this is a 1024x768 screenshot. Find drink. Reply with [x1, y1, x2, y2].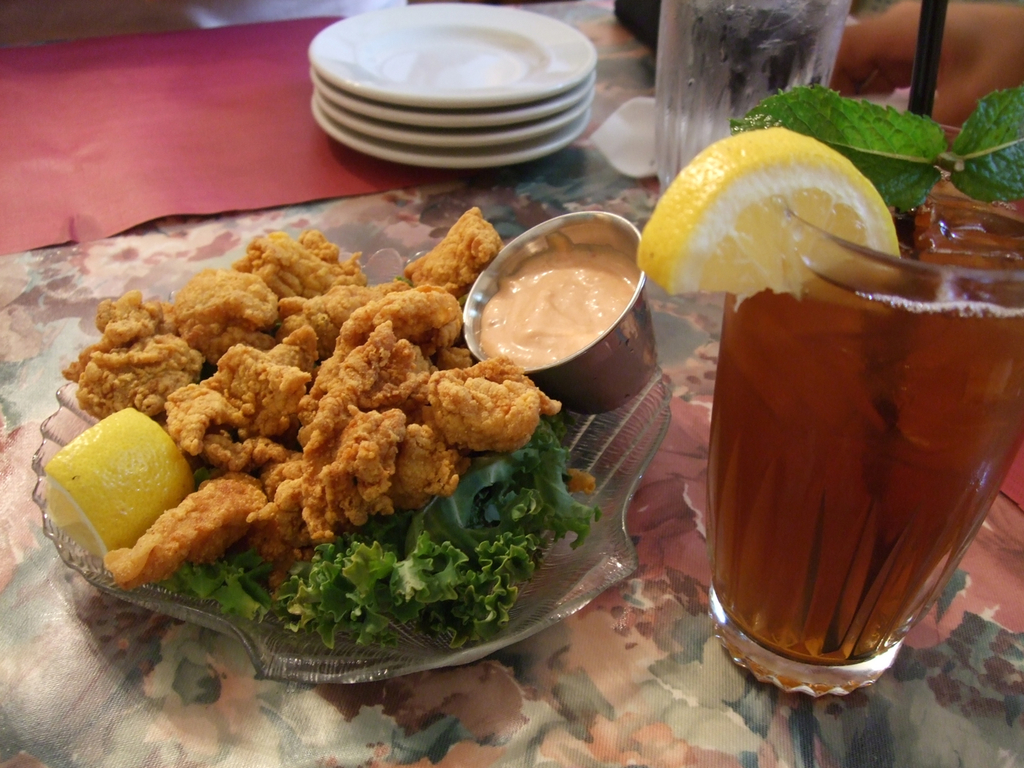
[669, 230, 1002, 722].
